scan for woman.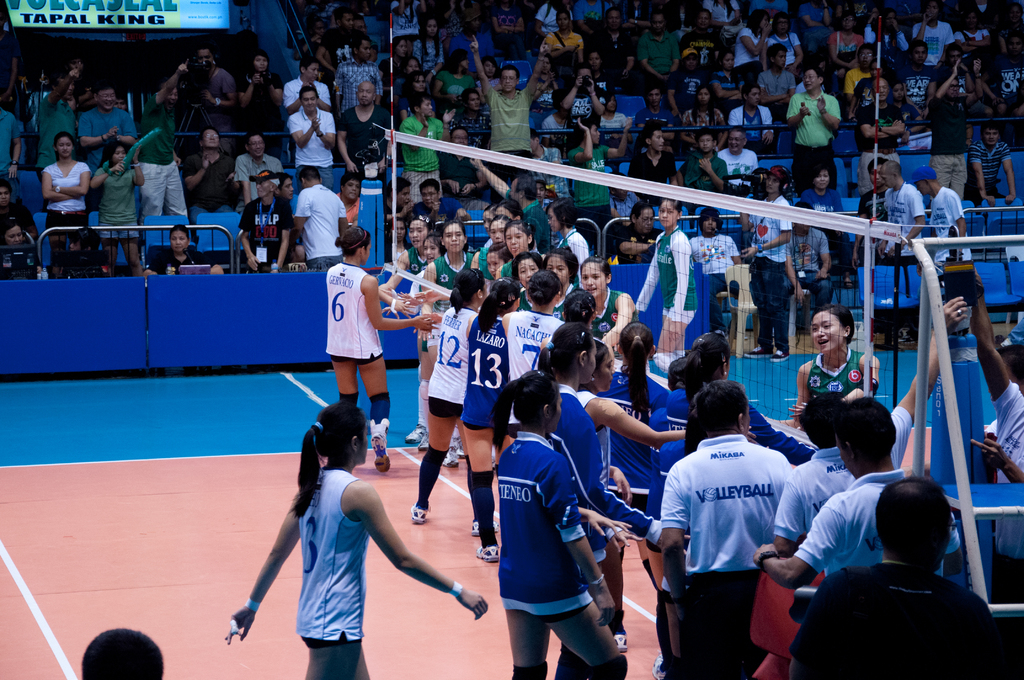
Scan result: detection(665, 355, 690, 387).
